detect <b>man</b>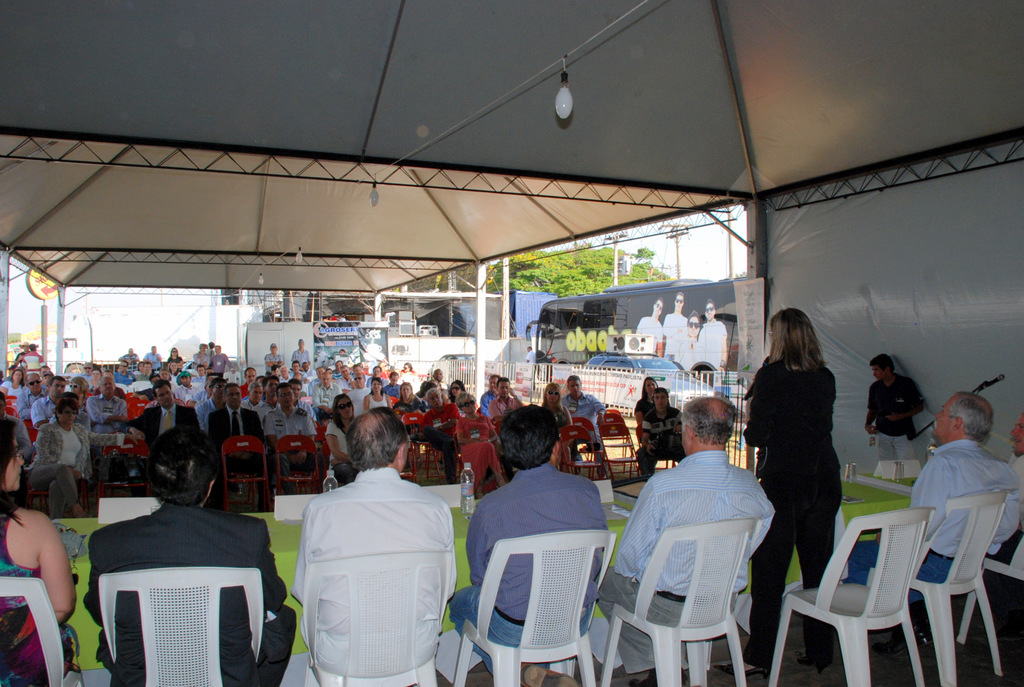
bbox(694, 299, 726, 367)
